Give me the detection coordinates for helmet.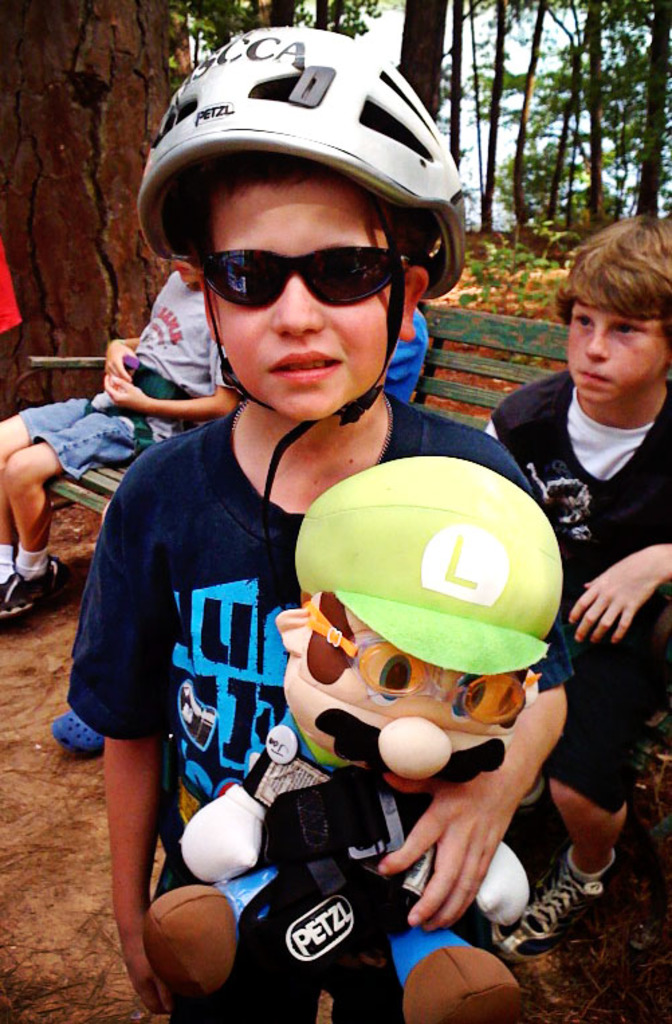
{"x1": 153, "y1": 21, "x2": 464, "y2": 440}.
